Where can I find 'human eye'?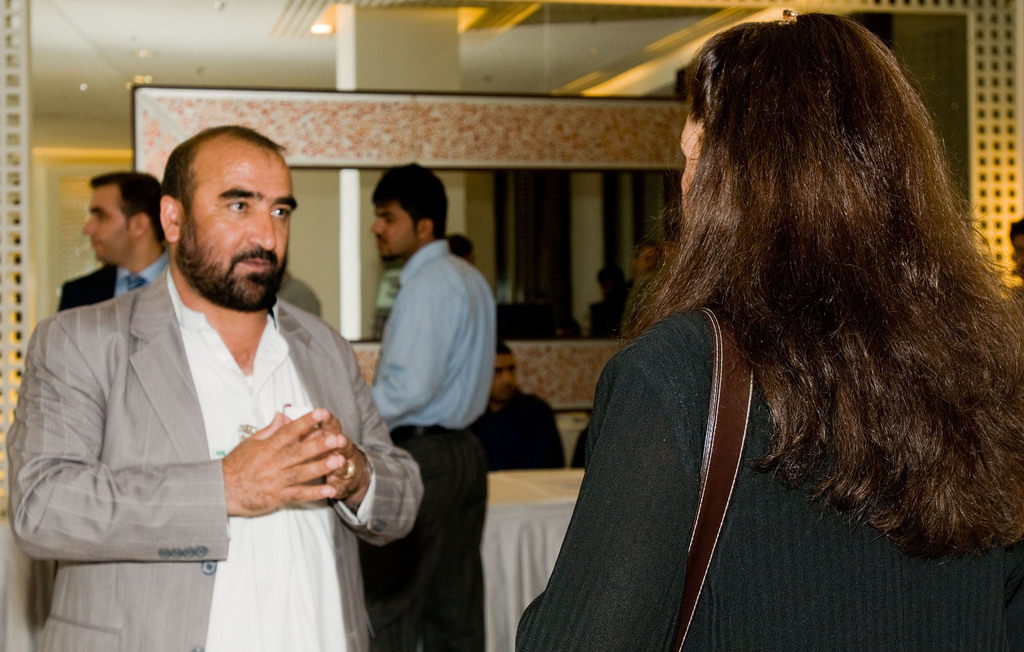
You can find it at BBox(269, 203, 291, 223).
